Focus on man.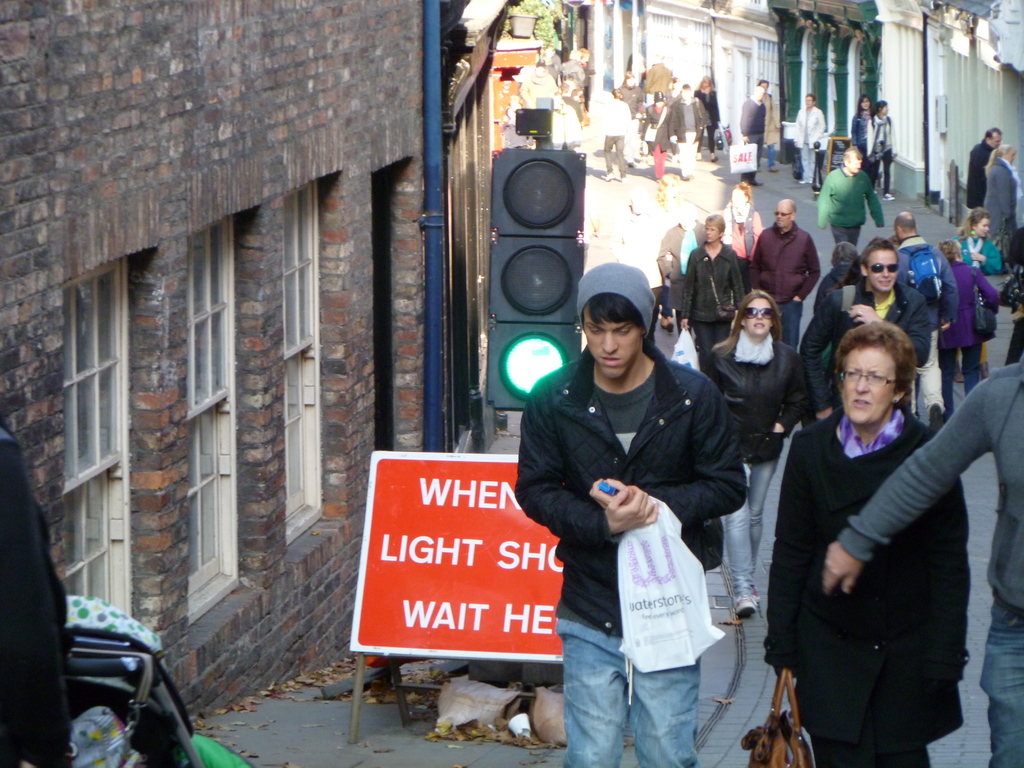
Focused at (left=964, top=124, right=1005, bottom=209).
